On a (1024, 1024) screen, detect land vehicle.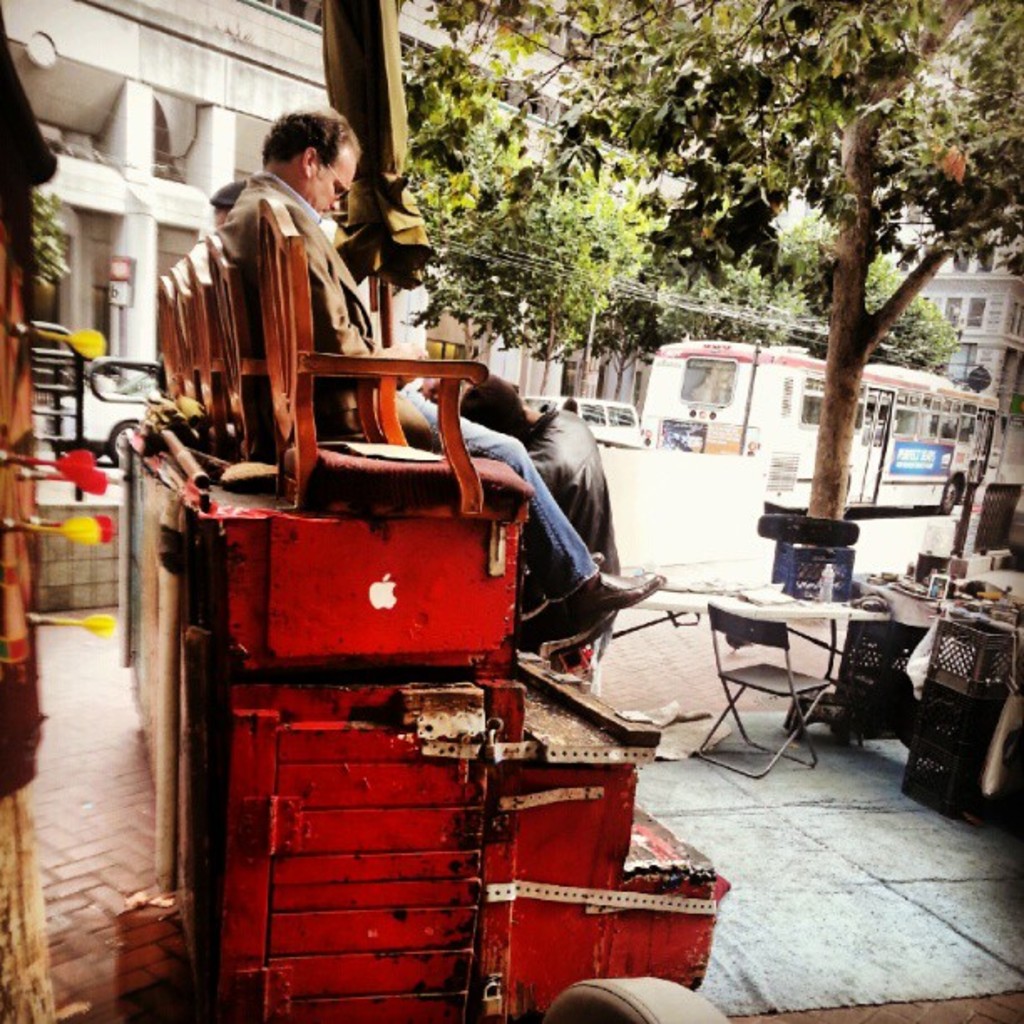
x1=28 y1=345 x2=162 y2=475.
